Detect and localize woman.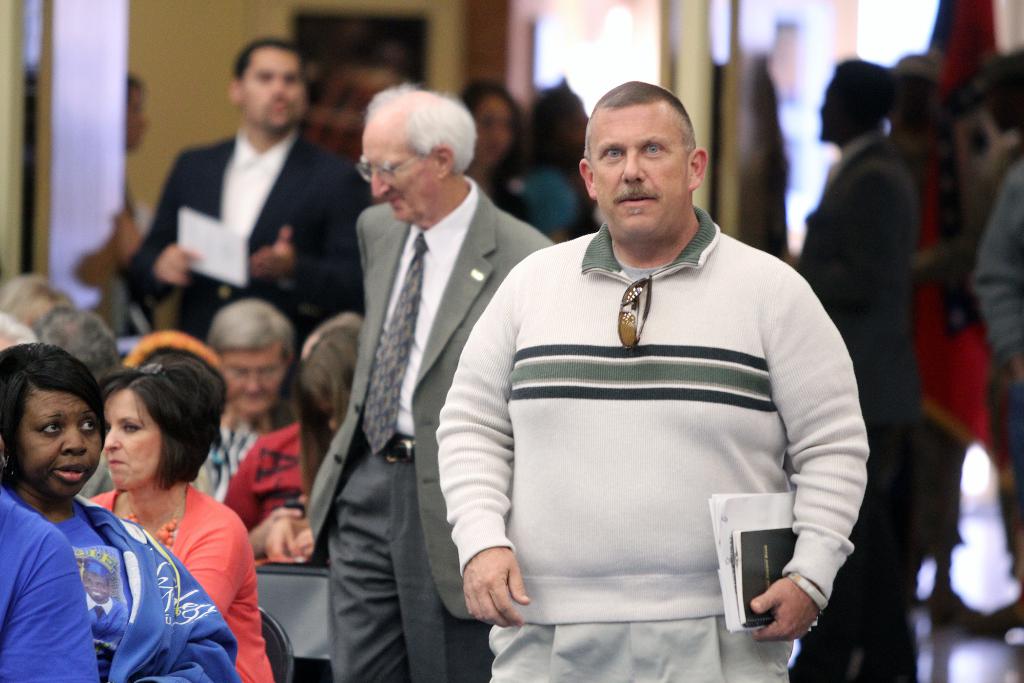
Localized at (x1=0, y1=341, x2=239, y2=682).
